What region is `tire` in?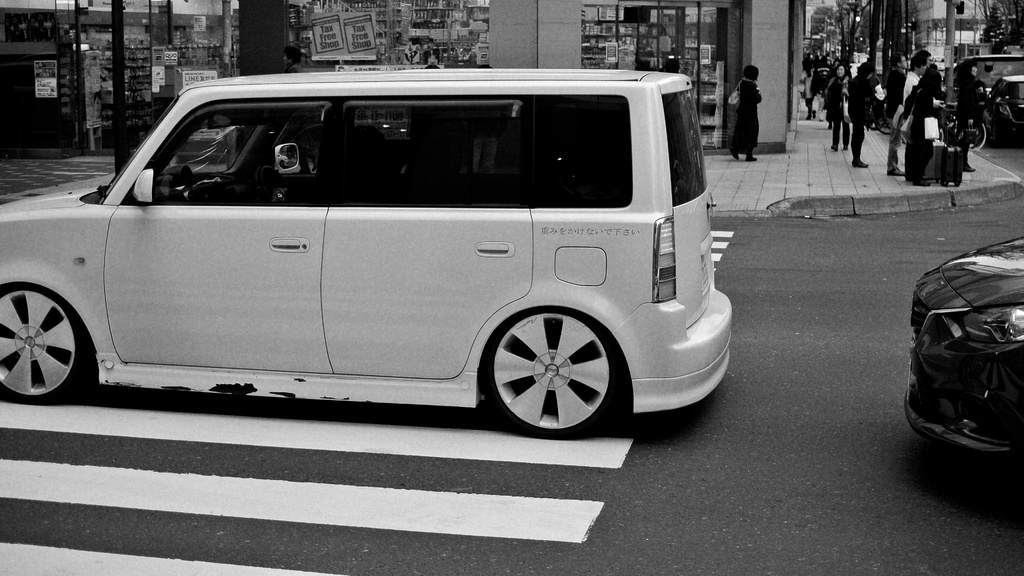
BBox(869, 109, 879, 131).
